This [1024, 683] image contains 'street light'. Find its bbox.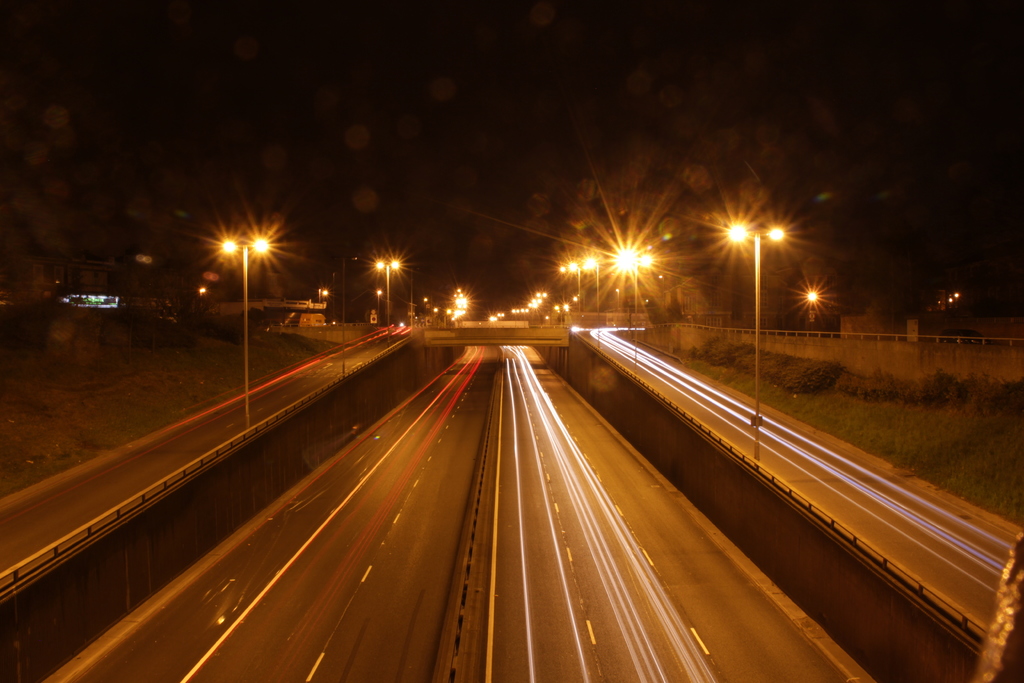
<region>374, 289, 382, 322</region>.
